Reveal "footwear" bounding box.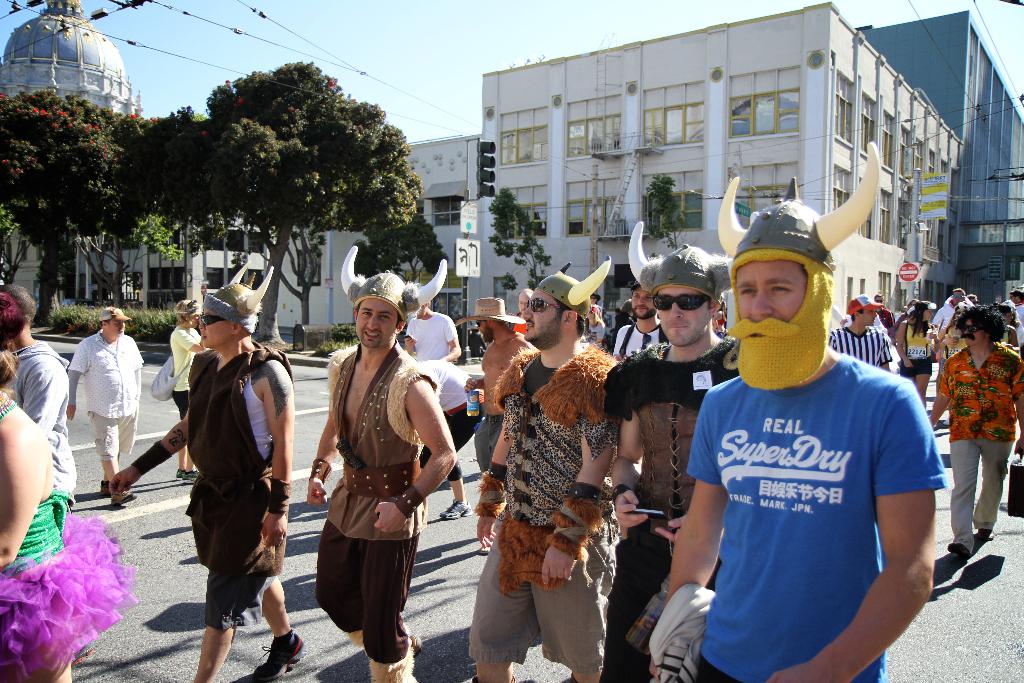
Revealed: bbox=(977, 528, 995, 544).
